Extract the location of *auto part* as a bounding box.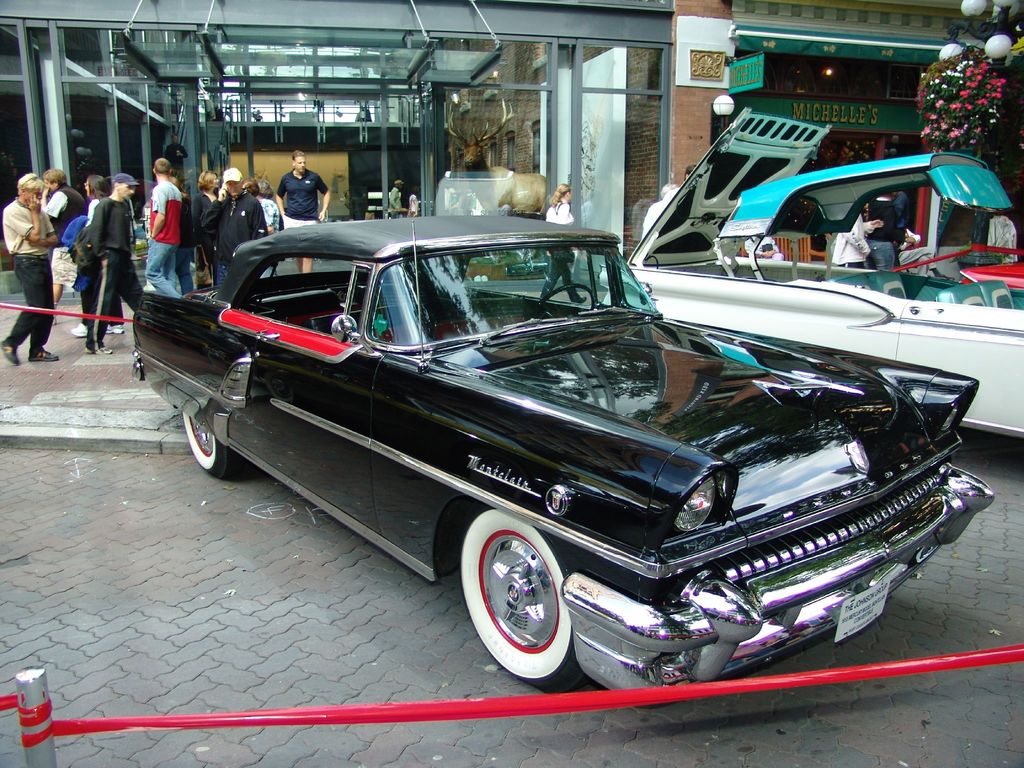
{"x1": 456, "y1": 510, "x2": 589, "y2": 679}.
